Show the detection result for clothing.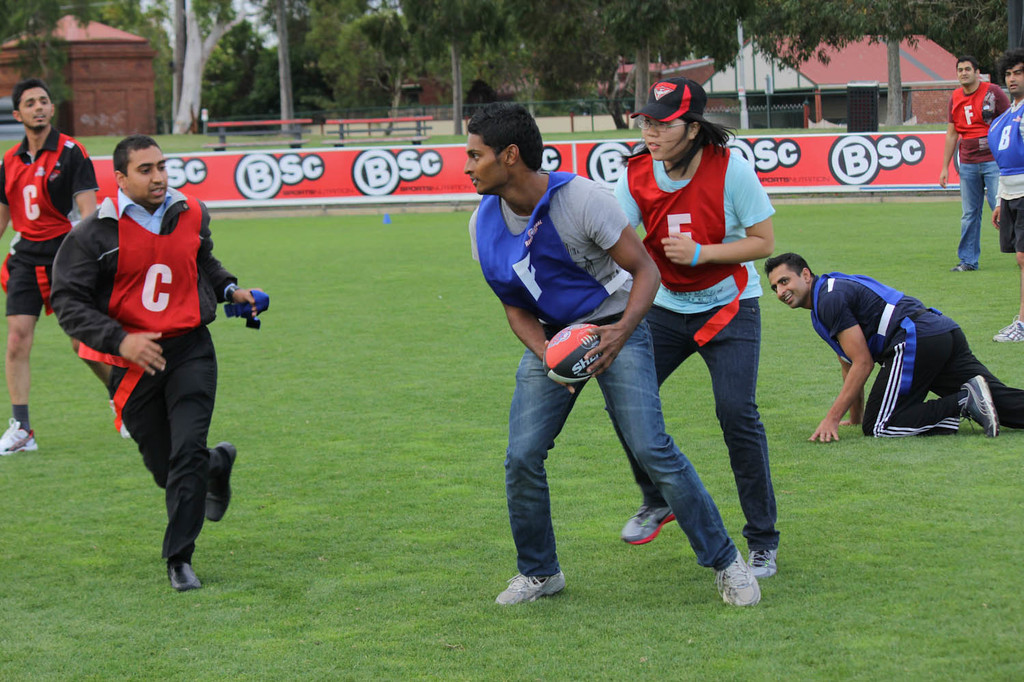
crop(943, 80, 1019, 261).
